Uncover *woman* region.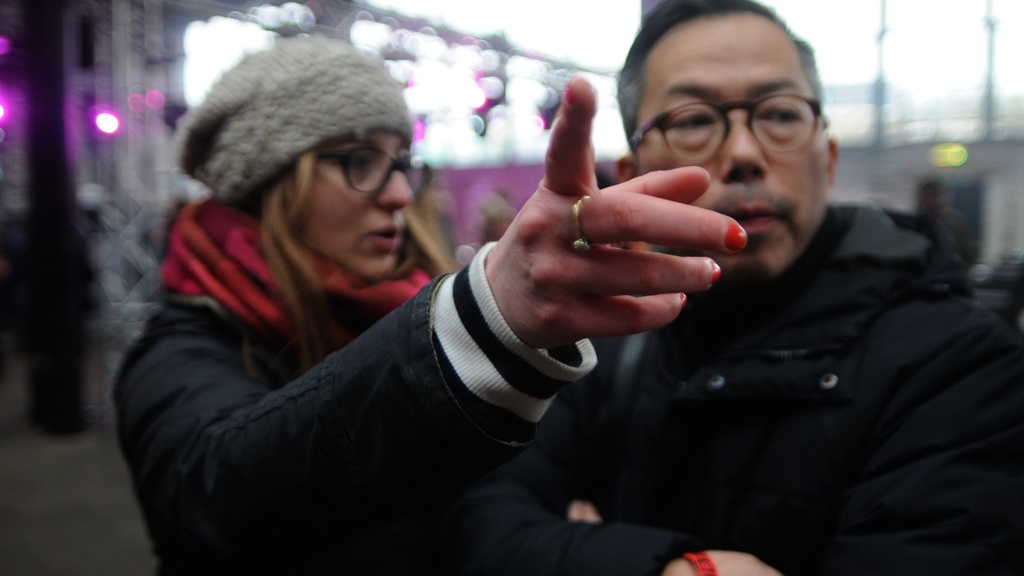
Uncovered: (118, 24, 792, 575).
